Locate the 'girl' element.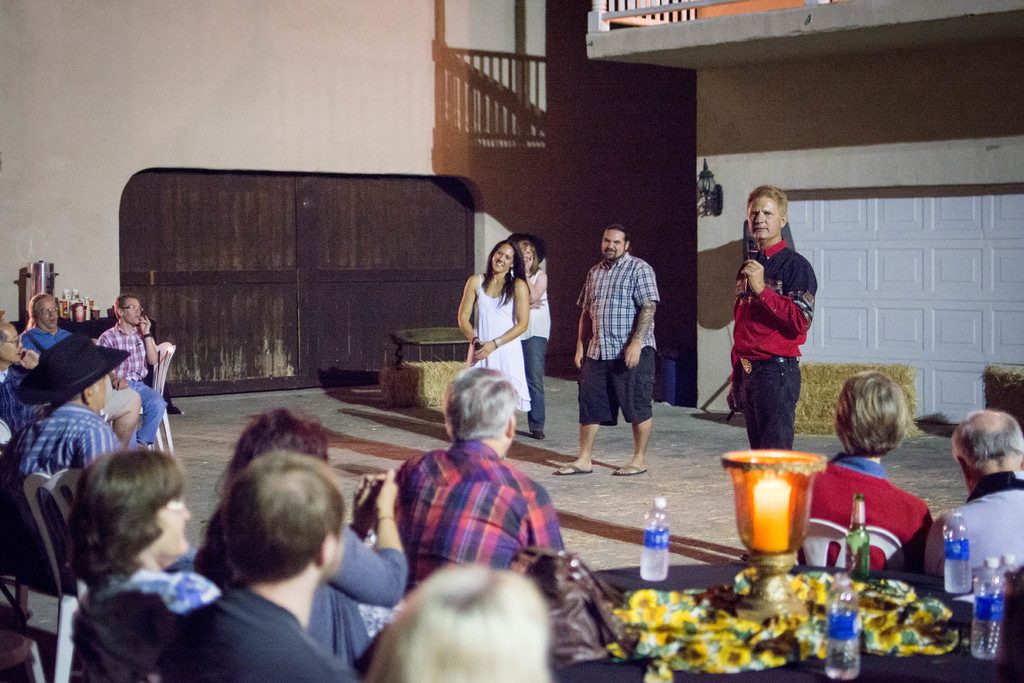
Element bbox: box=[458, 242, 528, 417].
